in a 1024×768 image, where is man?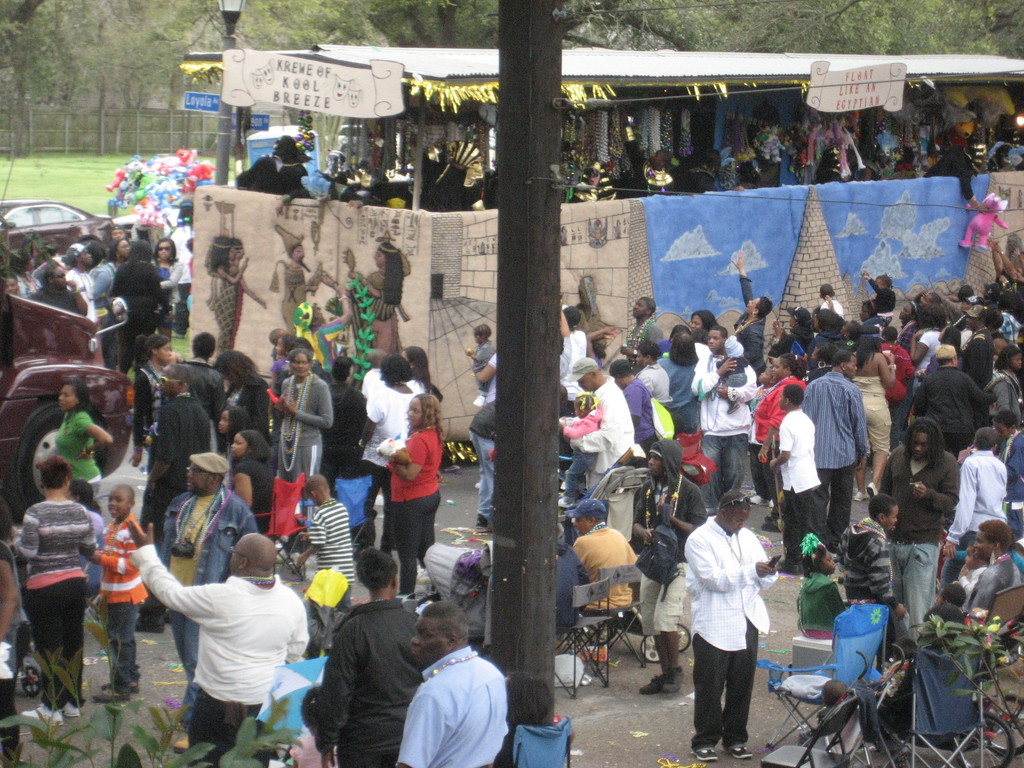
(left=684, top=486, right=784, bottom=760).
